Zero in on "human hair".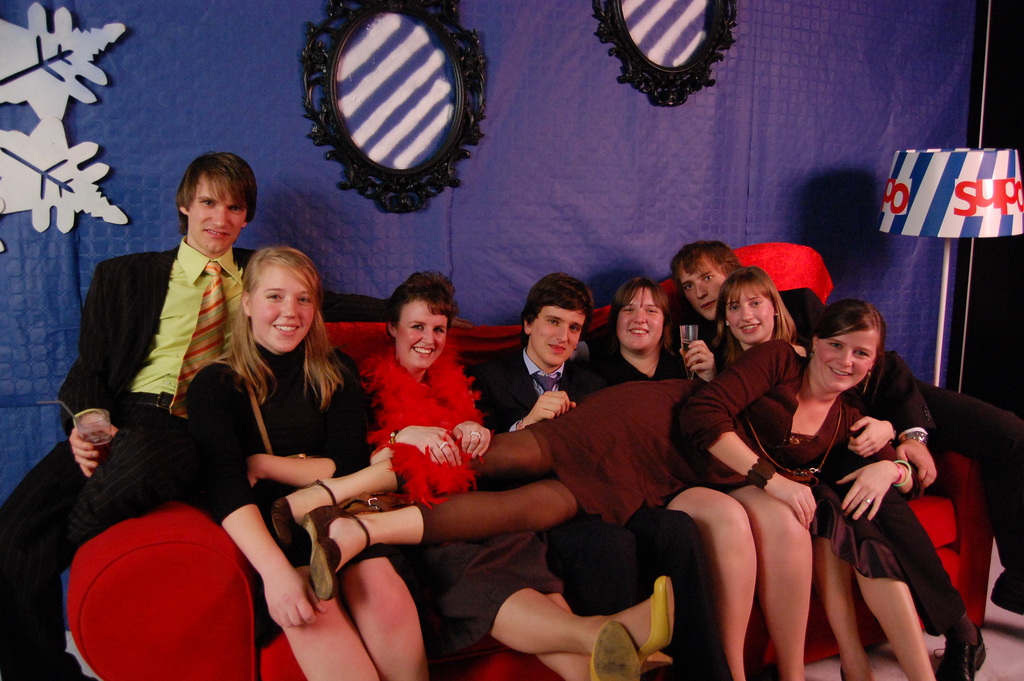
Zeroed in: [188,244,351,416].
